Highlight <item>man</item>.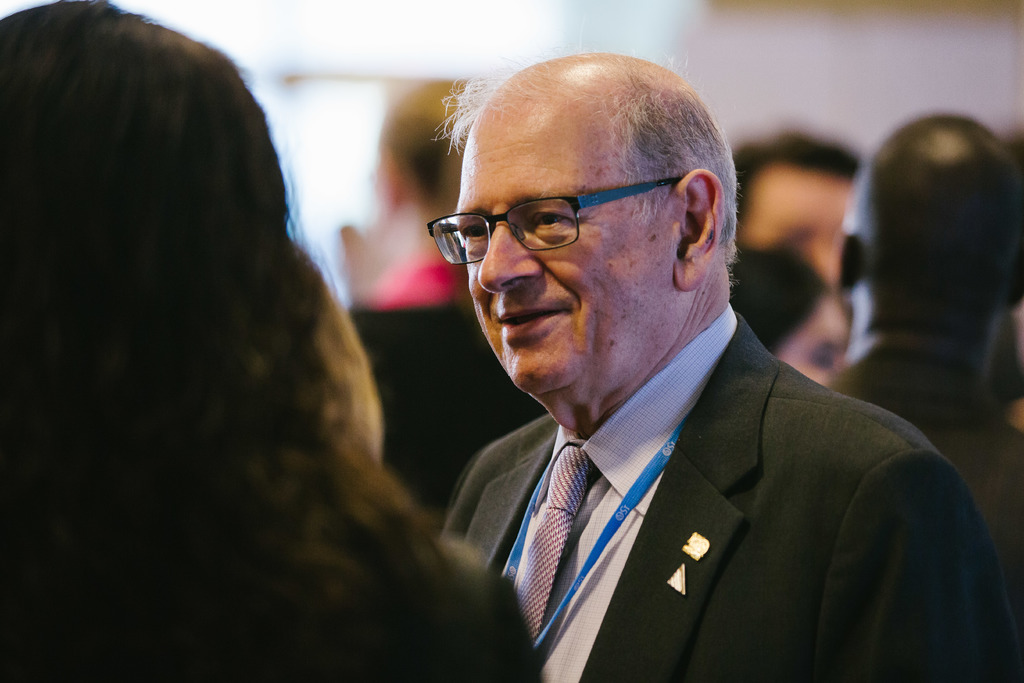
Highlighted region: 301 54 1005 665.
